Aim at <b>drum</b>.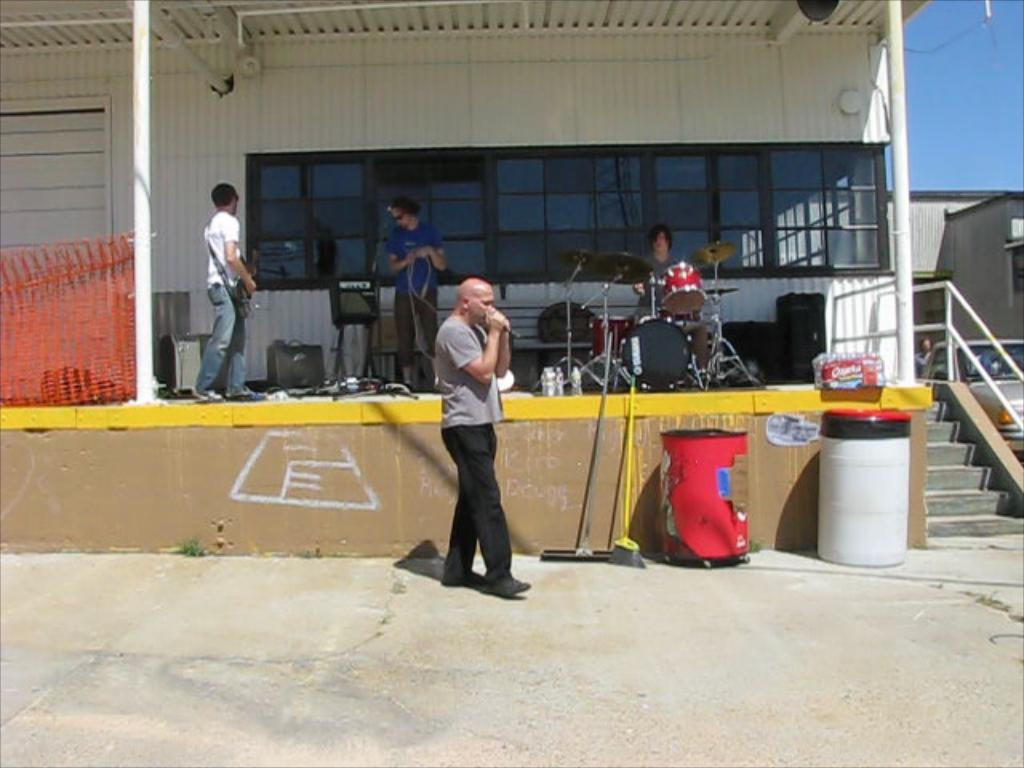
Aimed at rect(658, 261, 710, 312).
